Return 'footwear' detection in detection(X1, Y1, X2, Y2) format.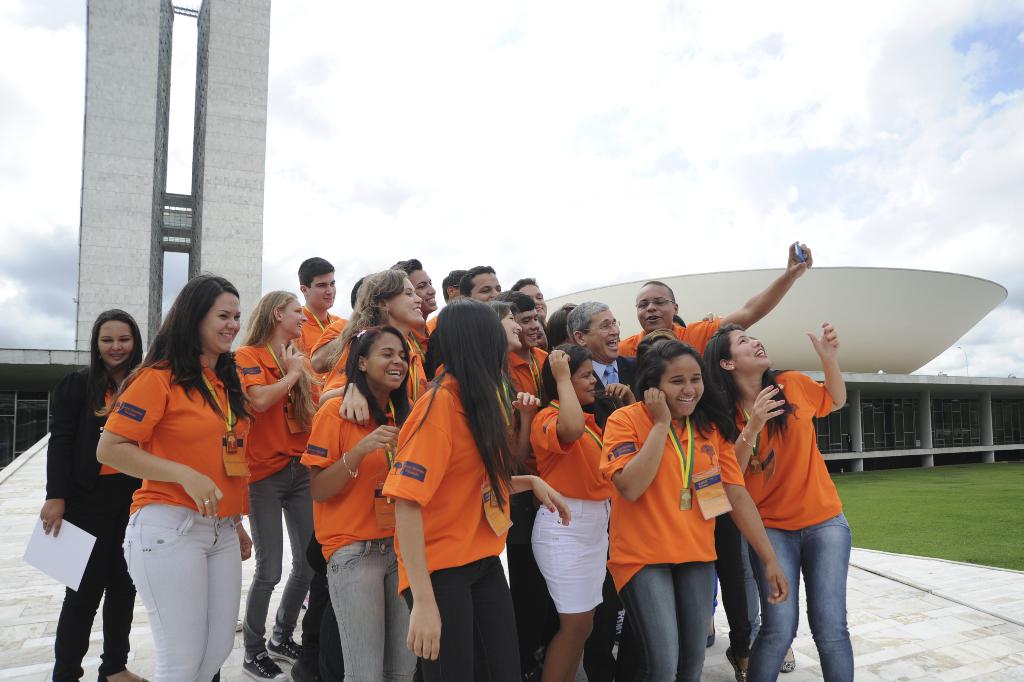
detection(266, 633, 305, 665).
